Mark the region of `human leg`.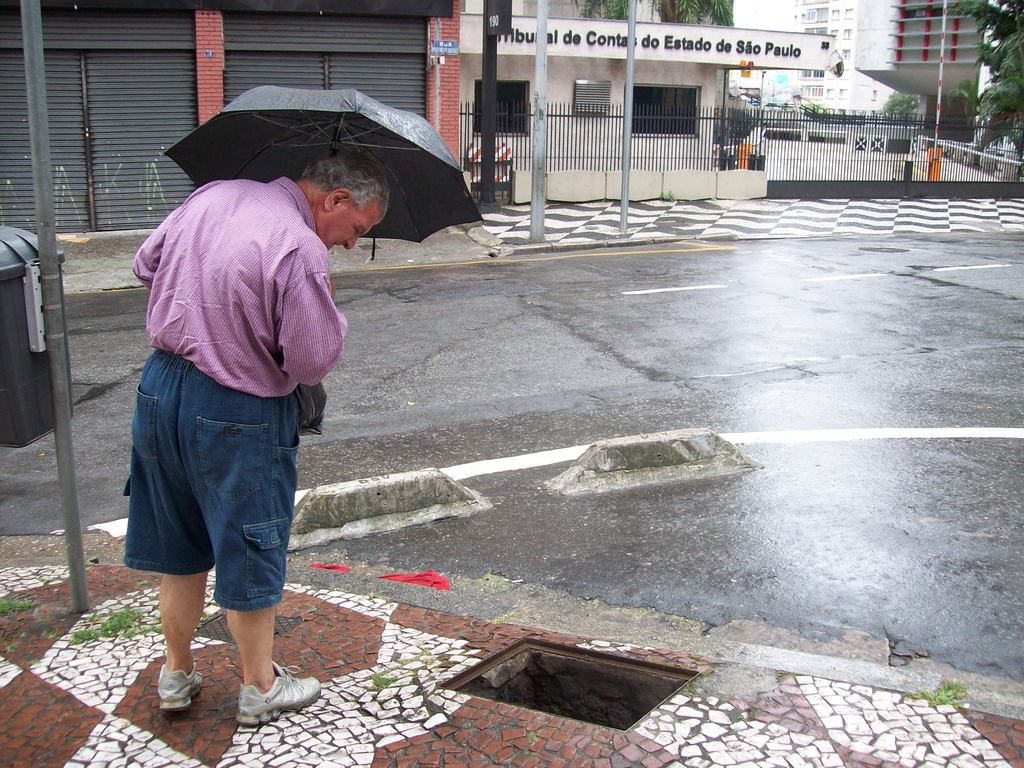
Region: BBox(154, 431, 195, 714).
